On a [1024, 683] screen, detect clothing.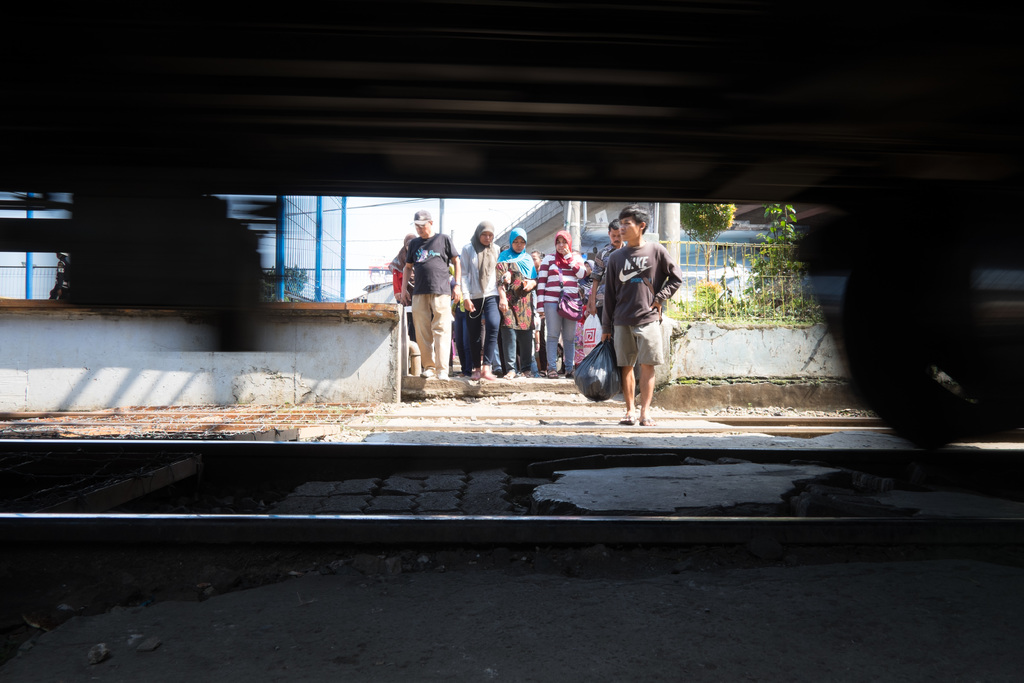
locate(458, 223, 498, 370).
